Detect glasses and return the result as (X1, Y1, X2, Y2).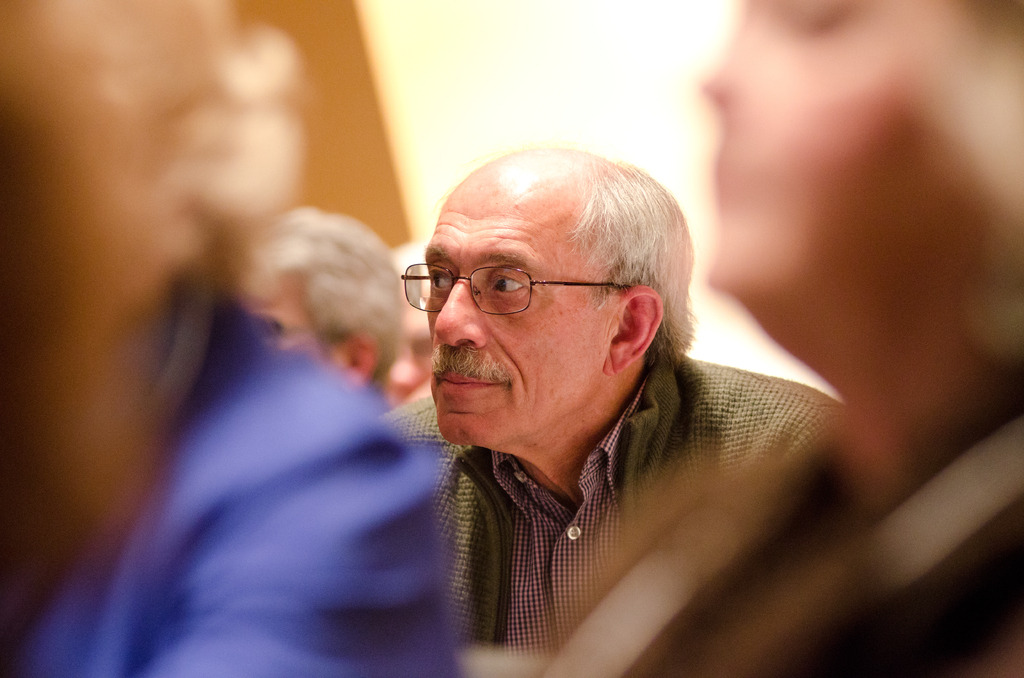
(399, 257, 640, 321).
